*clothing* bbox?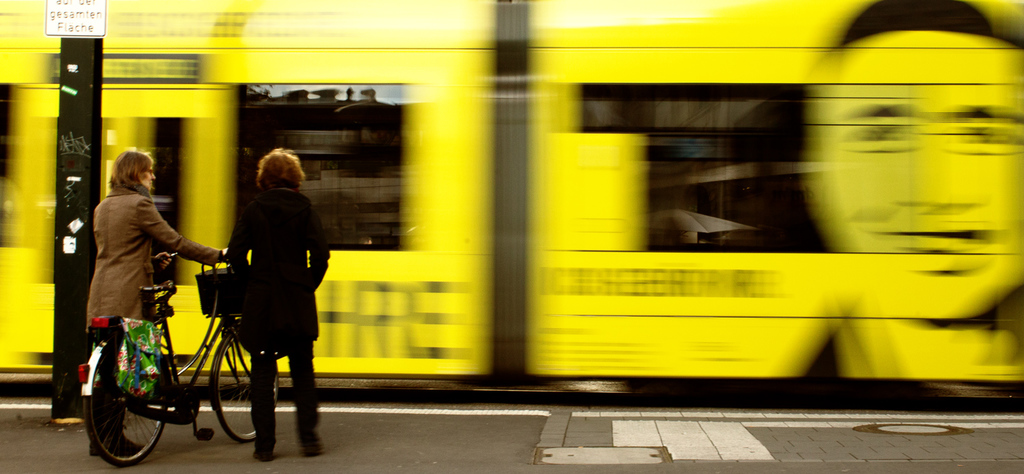
<box>76,315,134,453</box>
